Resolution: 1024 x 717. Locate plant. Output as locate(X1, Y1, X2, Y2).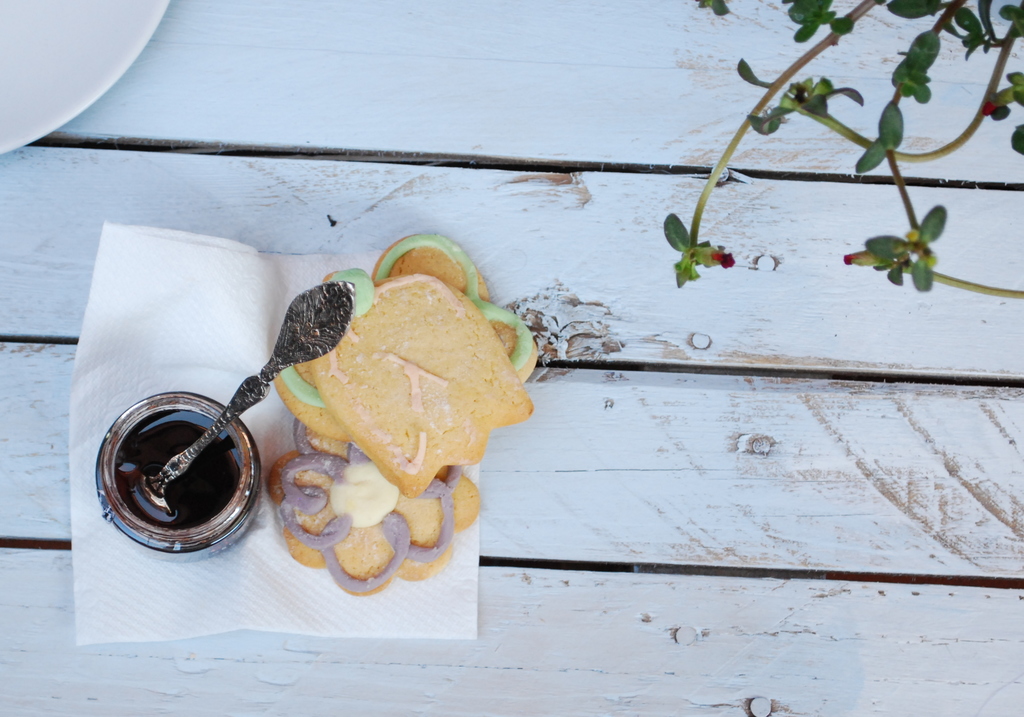
locate(662, 0, 1023, 300).
